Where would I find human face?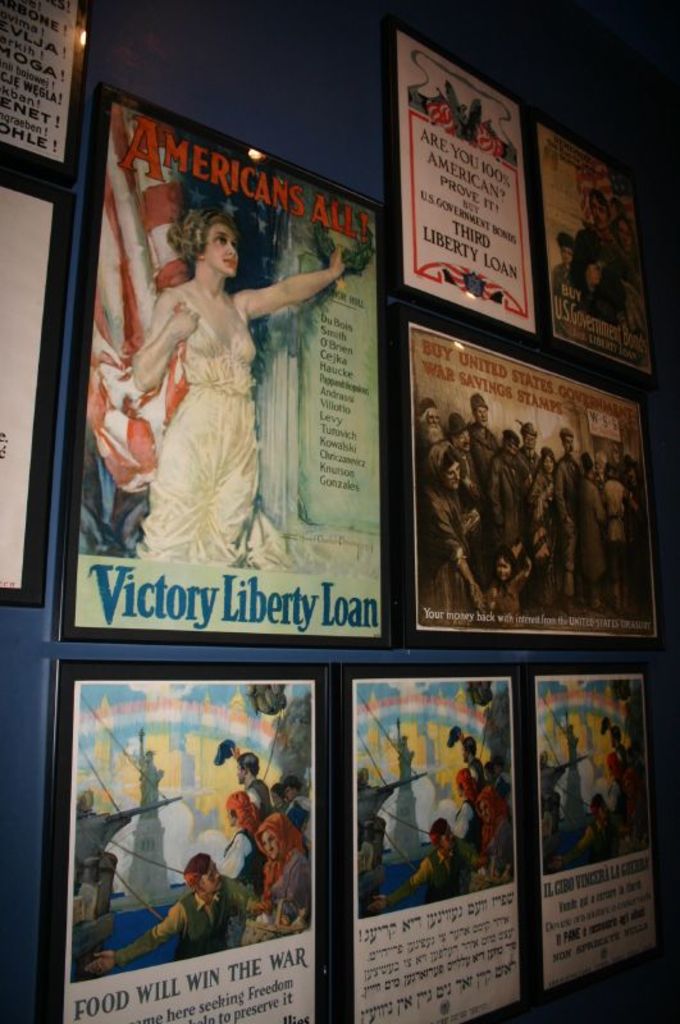
At l=560, t=434, r=578, b=457.
